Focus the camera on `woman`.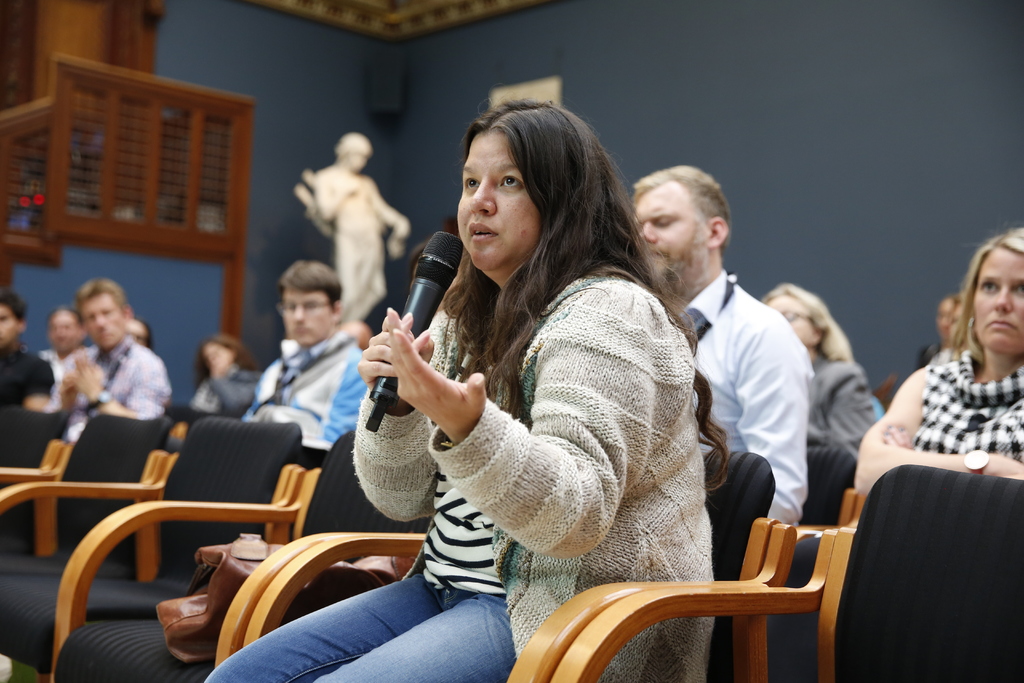
Focus region: pyautogui.locateOnScreen(854, 220, 1023, 505).
